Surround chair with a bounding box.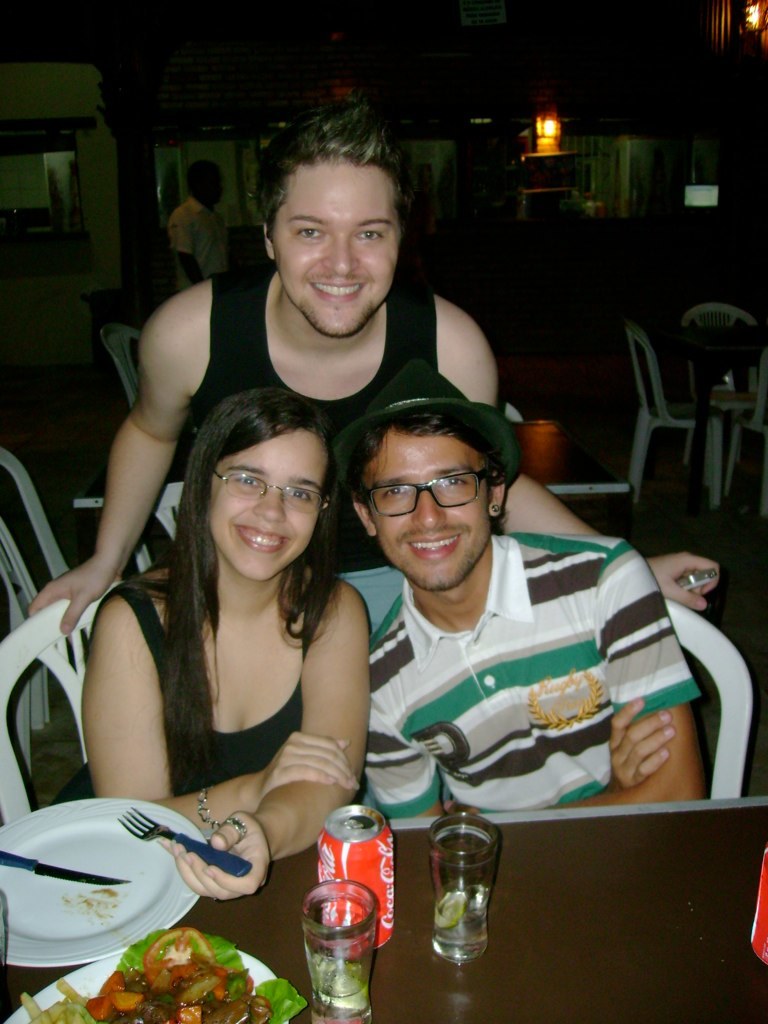
(left=656, top=596, right=756, bottom=807).
